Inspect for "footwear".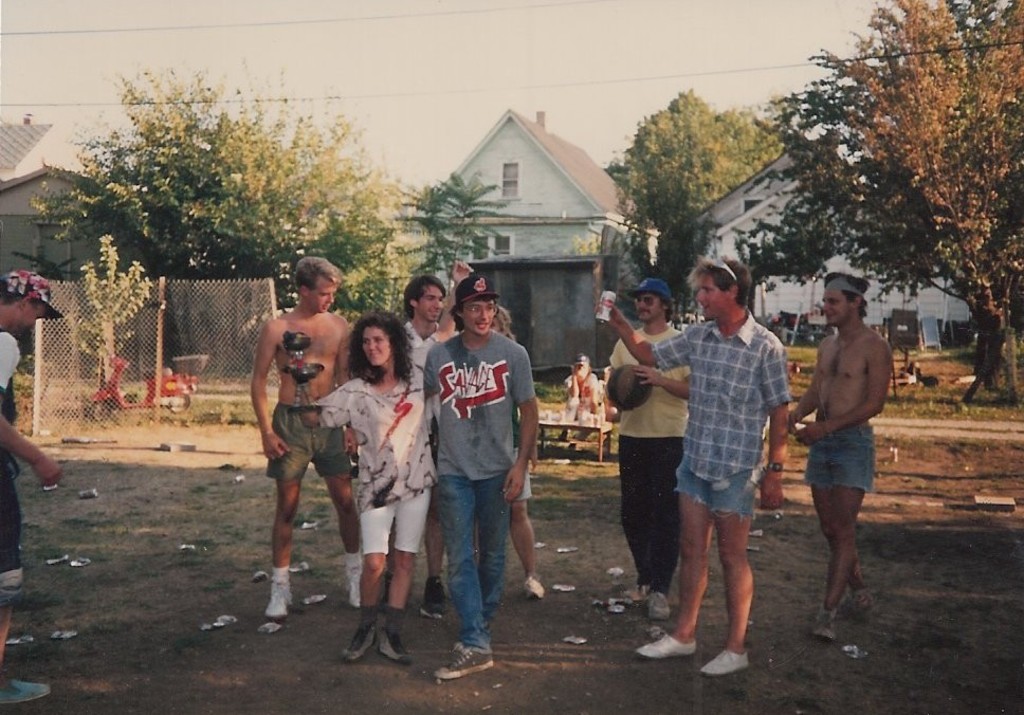
Inspection: 842:592:876:620.
